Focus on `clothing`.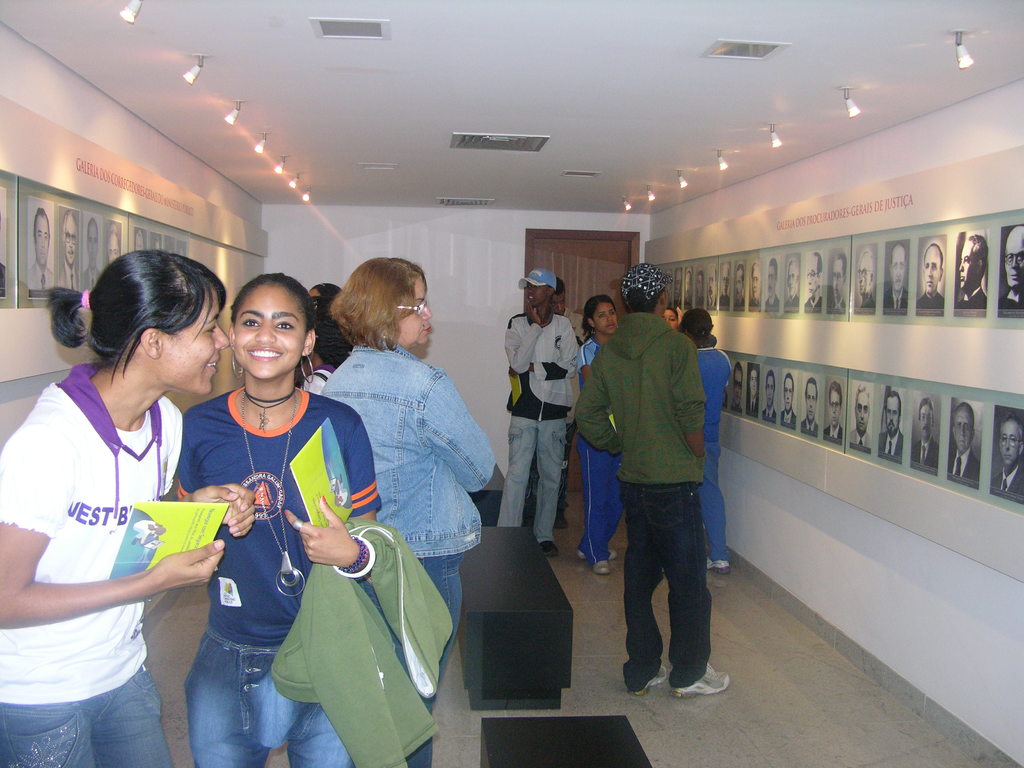
Focused at 782,406,802,437.
